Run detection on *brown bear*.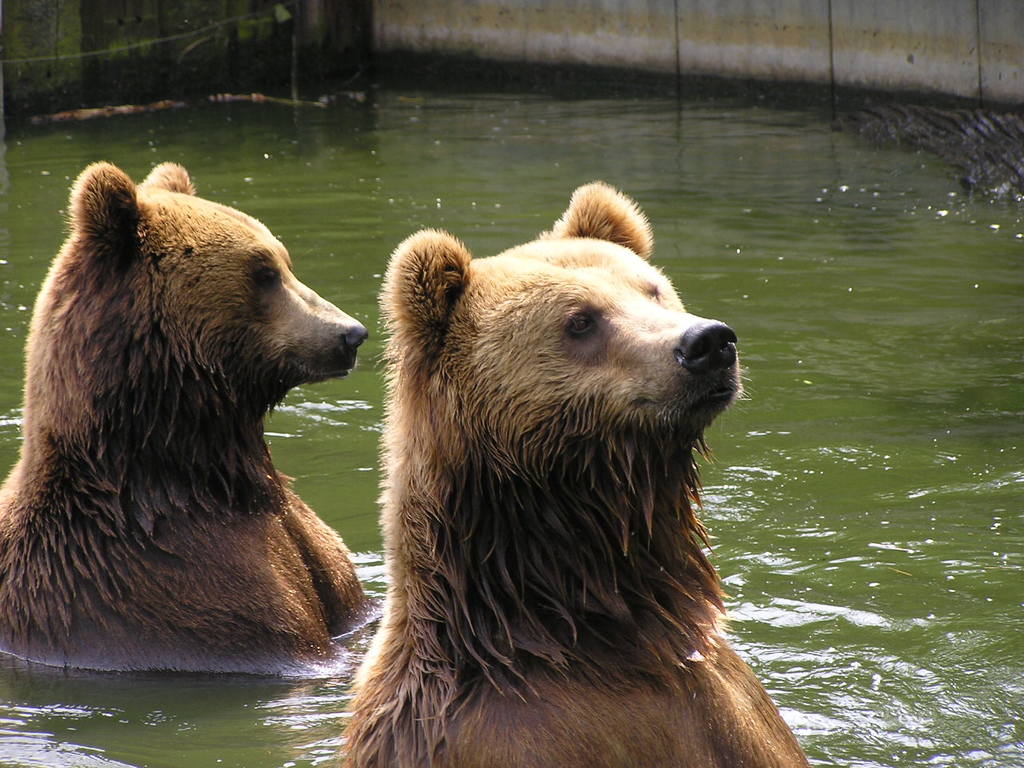
Result: [left=0, top=157, right=371, bottom=679].
